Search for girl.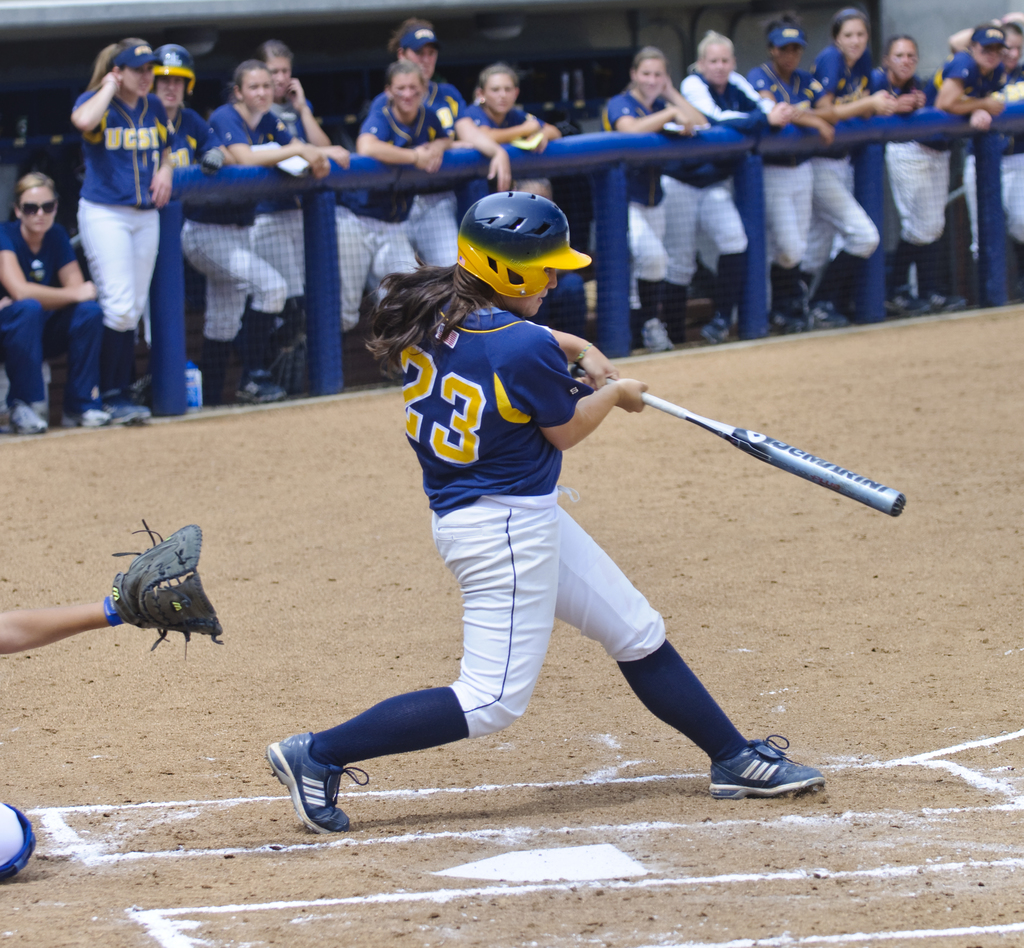
Found at region(746, 25, 847, 329).
